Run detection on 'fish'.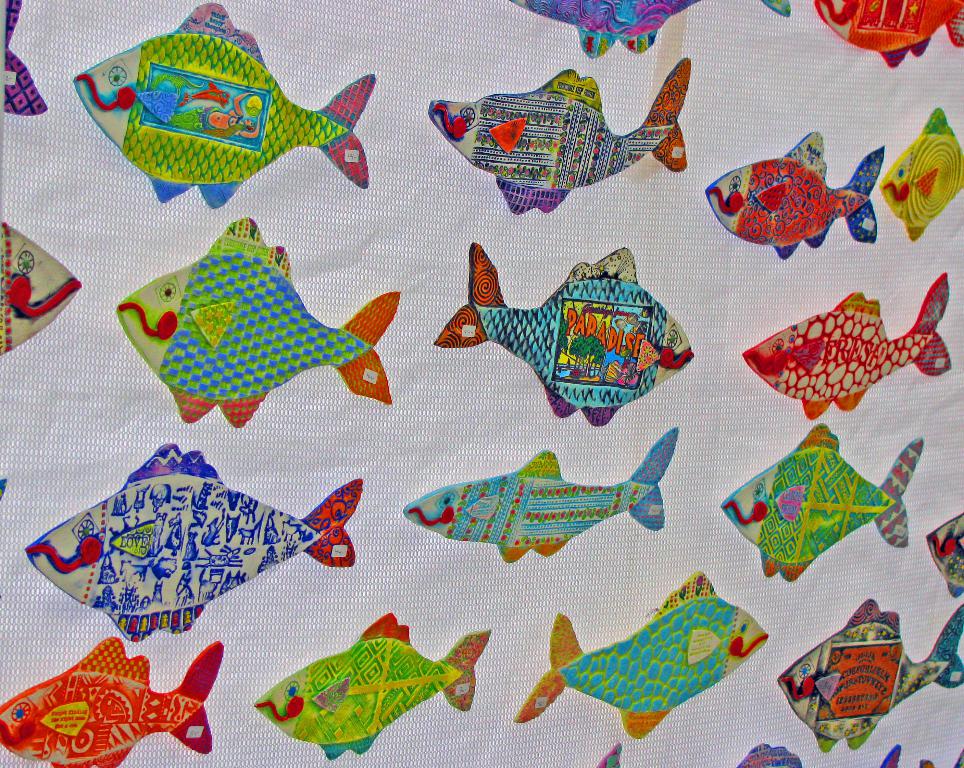
Result: box(67, 0, 378, 208).
